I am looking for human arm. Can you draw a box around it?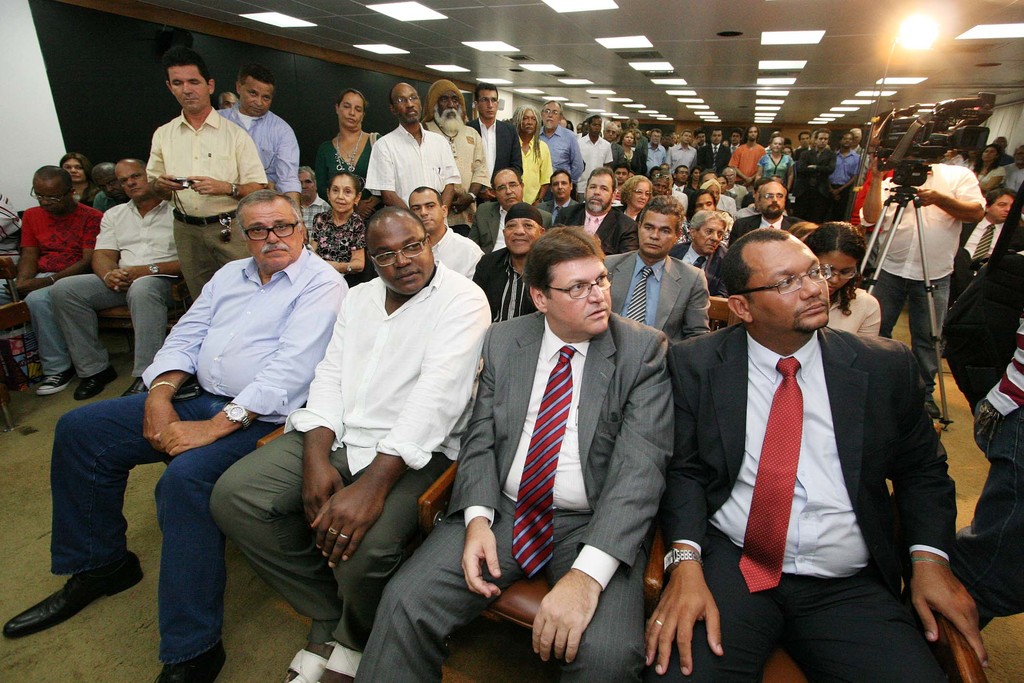
Sure, the bounding box is [309, 144, 325, 198].
